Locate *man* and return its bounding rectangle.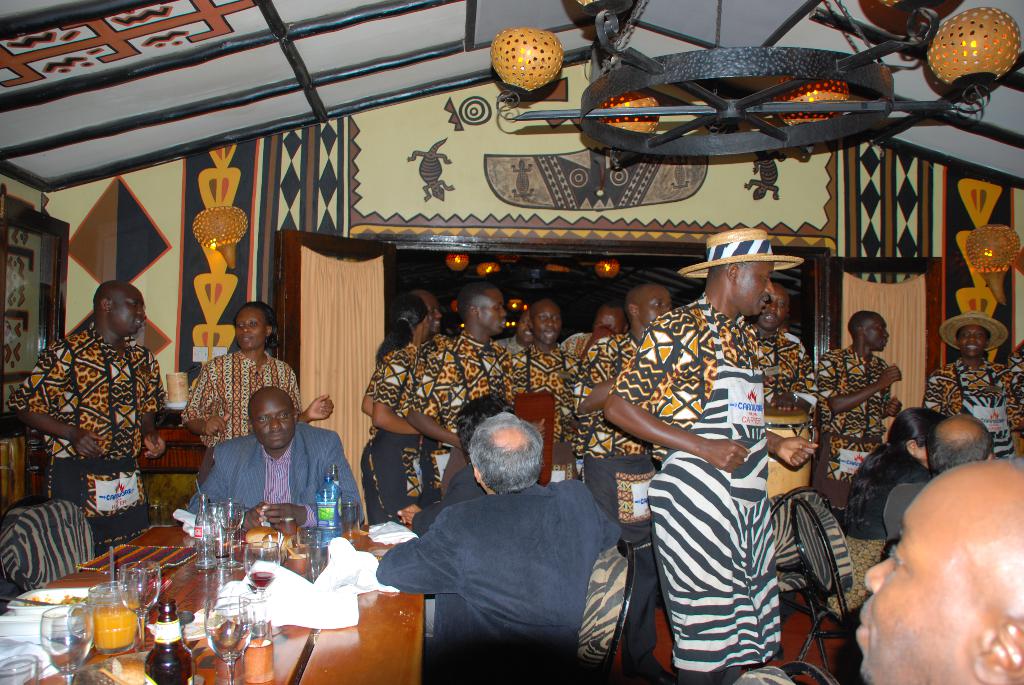
[x1=508, y1=290, x2=596, y2=471].
